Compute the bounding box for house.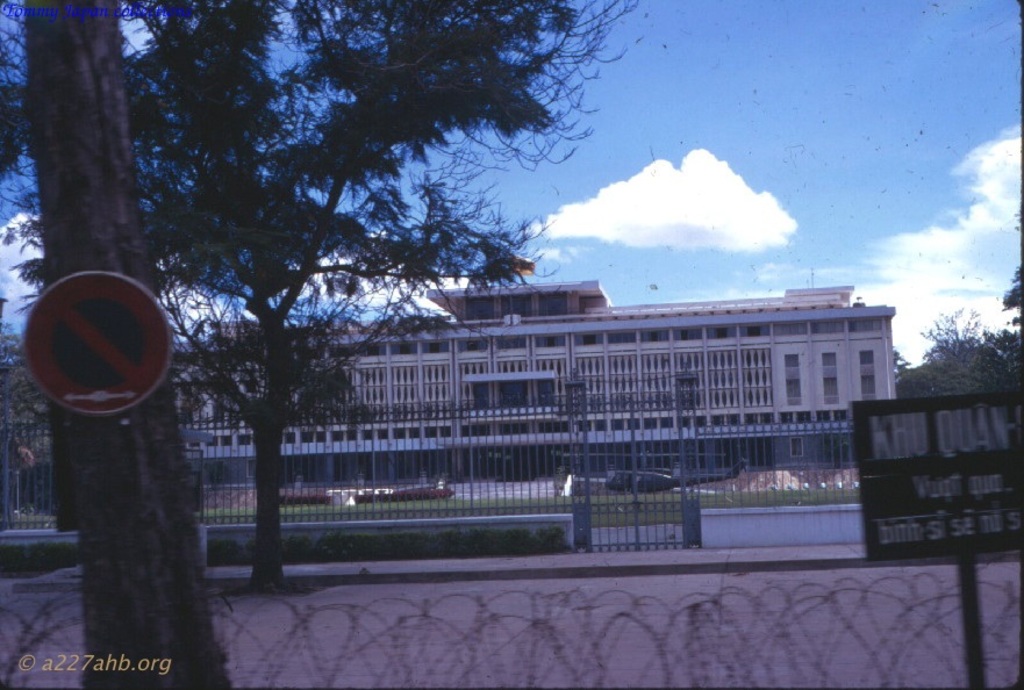
locate(0, 278, 900, 496).
